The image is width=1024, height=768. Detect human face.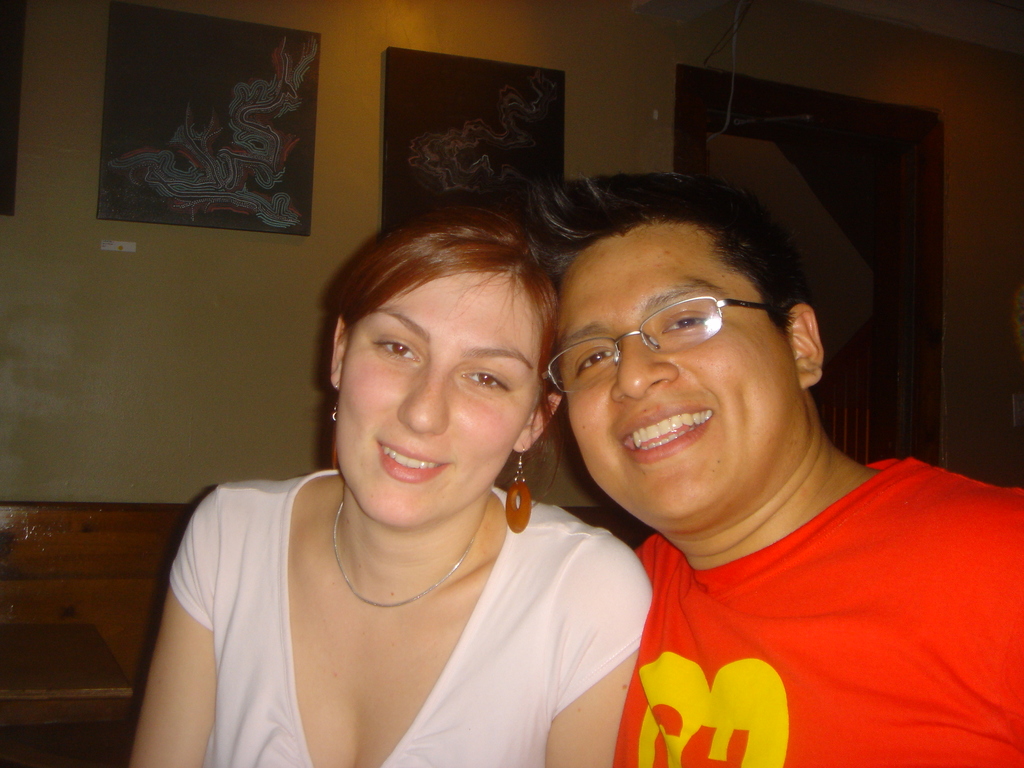
Detection: <region>556, 232, 790, 536</region>.
